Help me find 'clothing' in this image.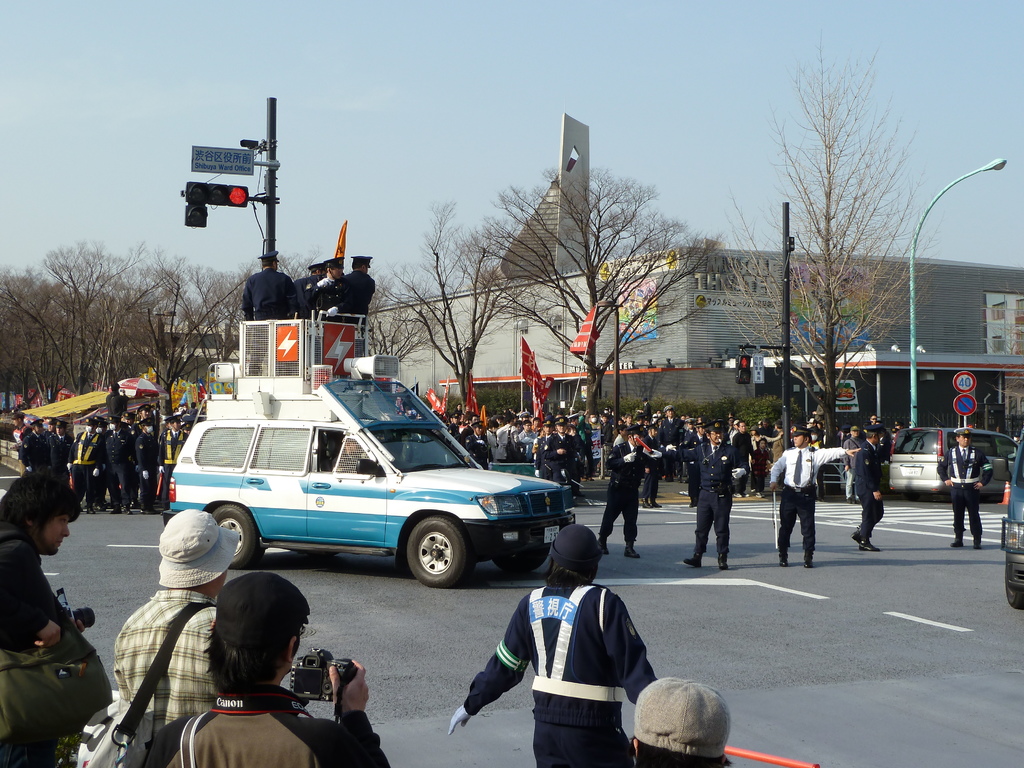
Found it: {"left": 595, "top": 443, "right": 654, "bottom": 543}.
